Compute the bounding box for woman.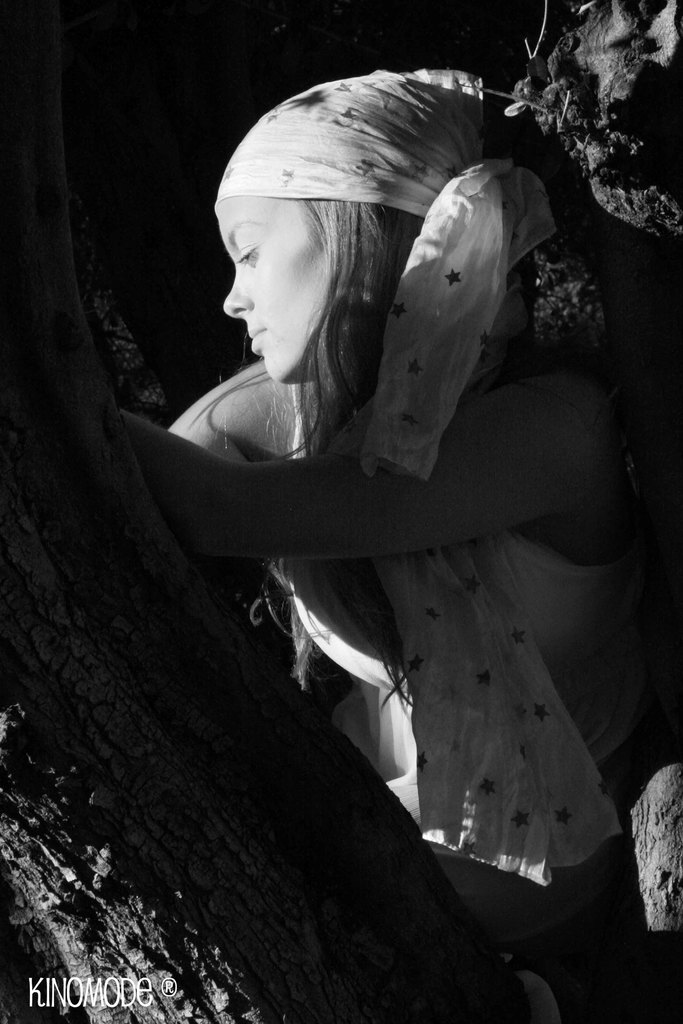
x1=110, y1=62, x2=682, y2=934.
